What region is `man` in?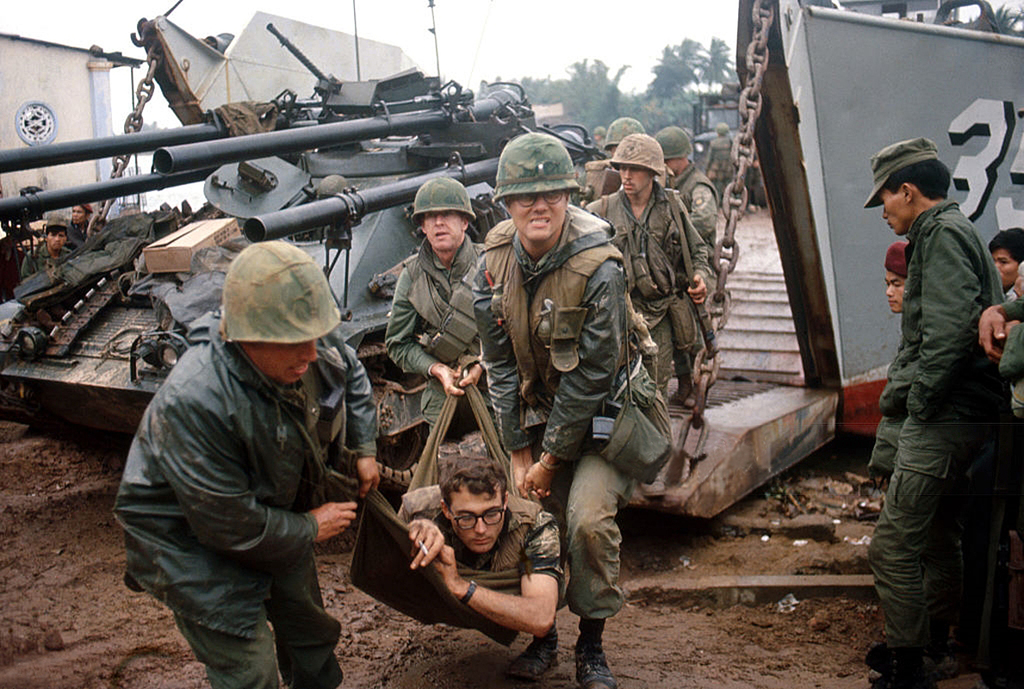
(988, 225, 1023, 296).
